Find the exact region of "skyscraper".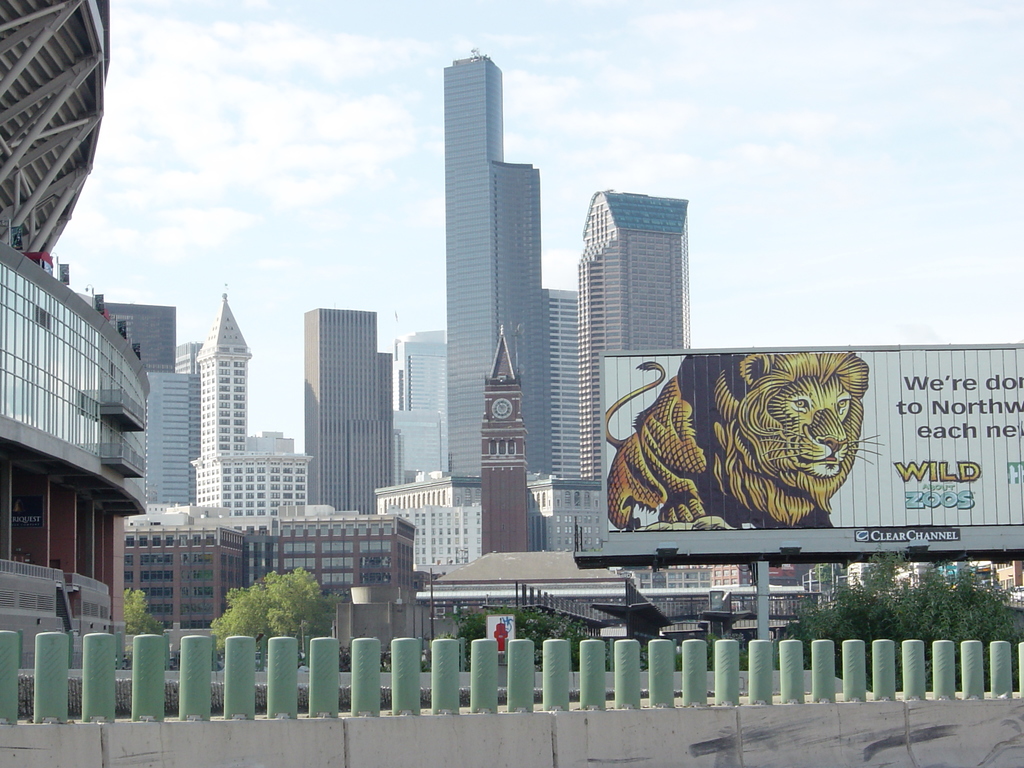
Exact region: (193,298,327,506).
